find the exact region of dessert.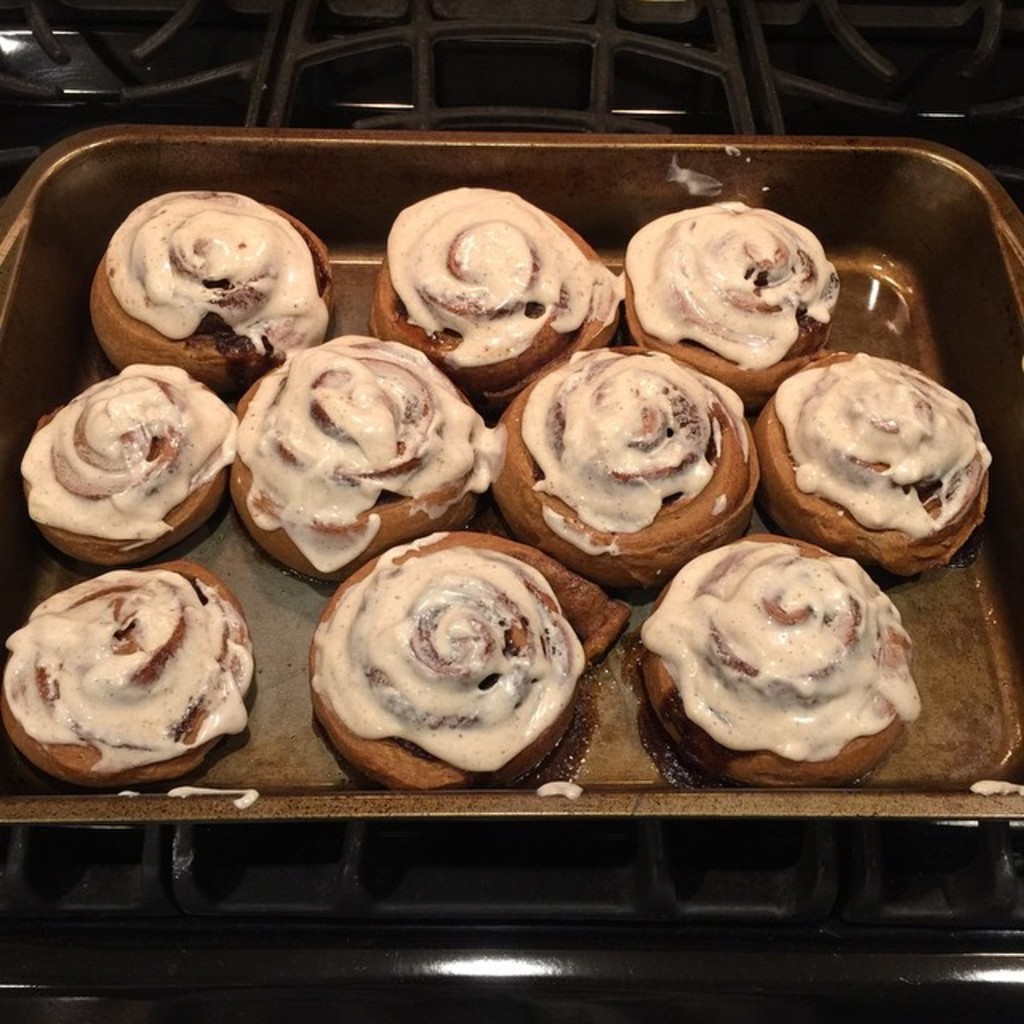
Exact region: <region>634, 528, 925, 798</region>.
